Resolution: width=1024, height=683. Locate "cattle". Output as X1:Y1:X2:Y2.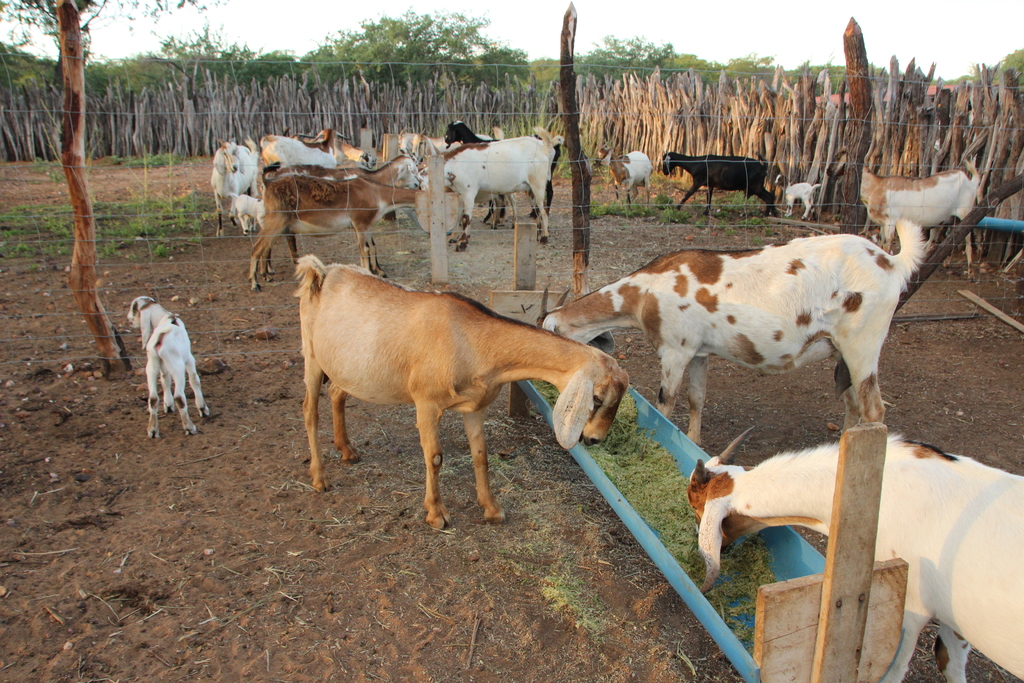
266:147:422:274.
